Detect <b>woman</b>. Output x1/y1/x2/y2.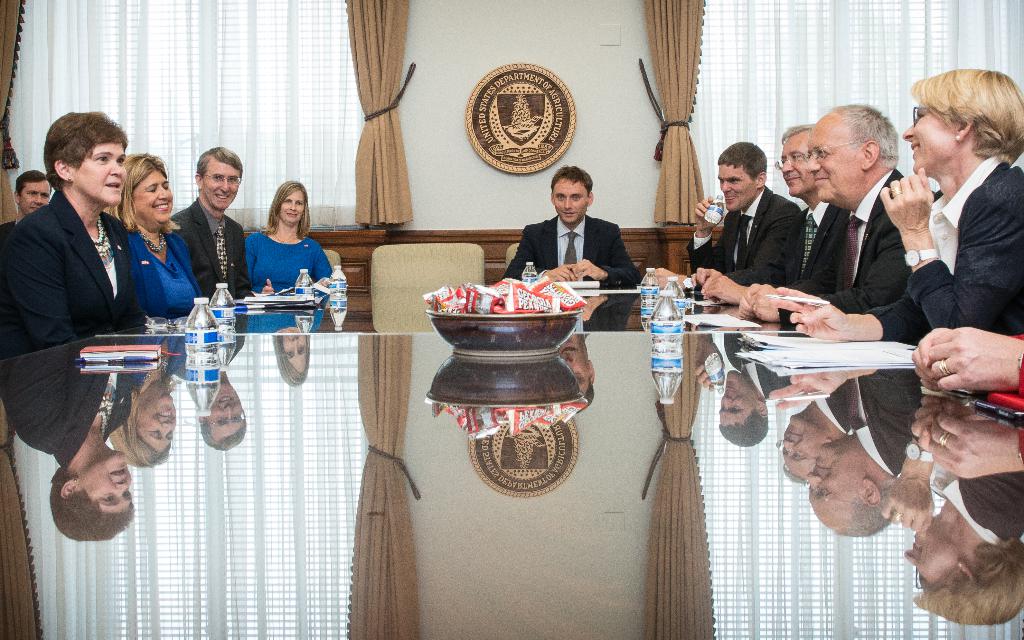
0/109/149/355.
